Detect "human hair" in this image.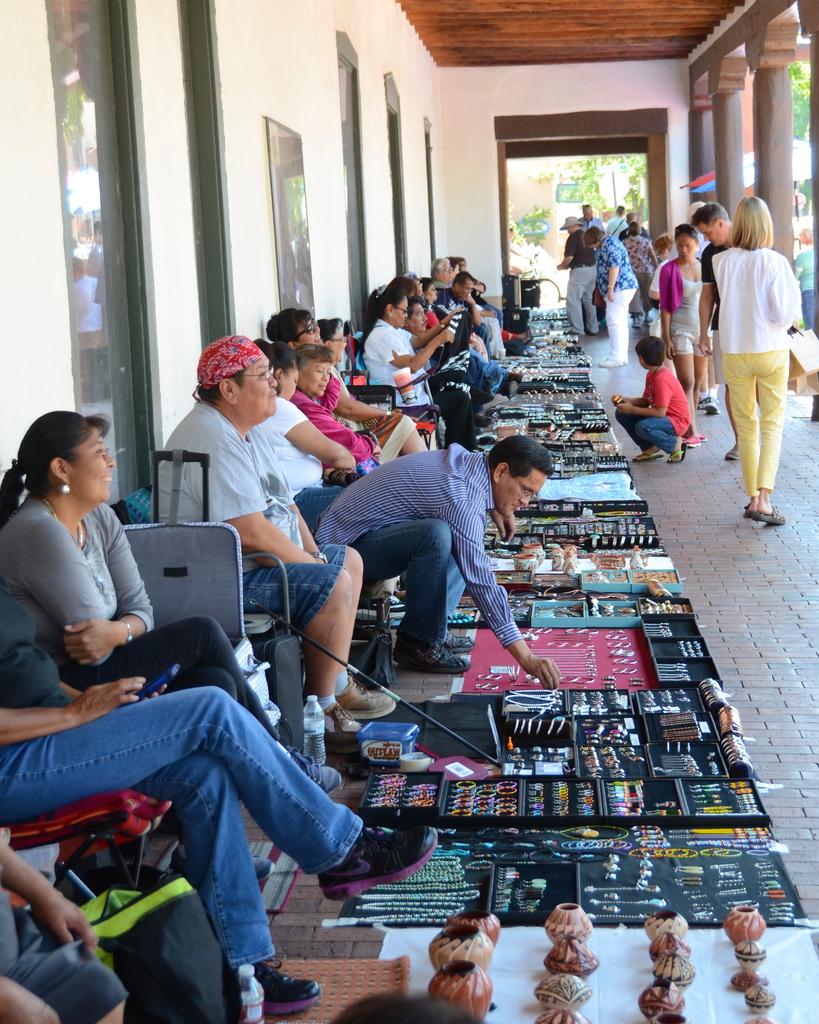
Detection: [x1=632, y1=225, x2=642, y2=237].
